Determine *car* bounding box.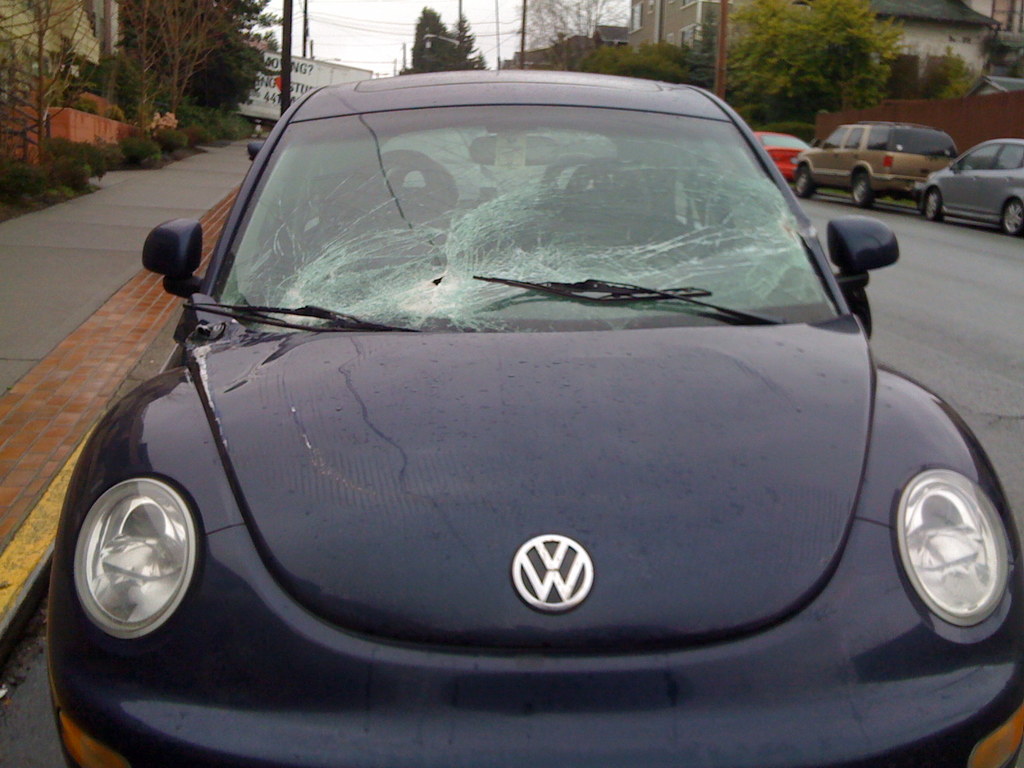
Determined: [x1=918, y1=138, x2=1023, y2=239].
